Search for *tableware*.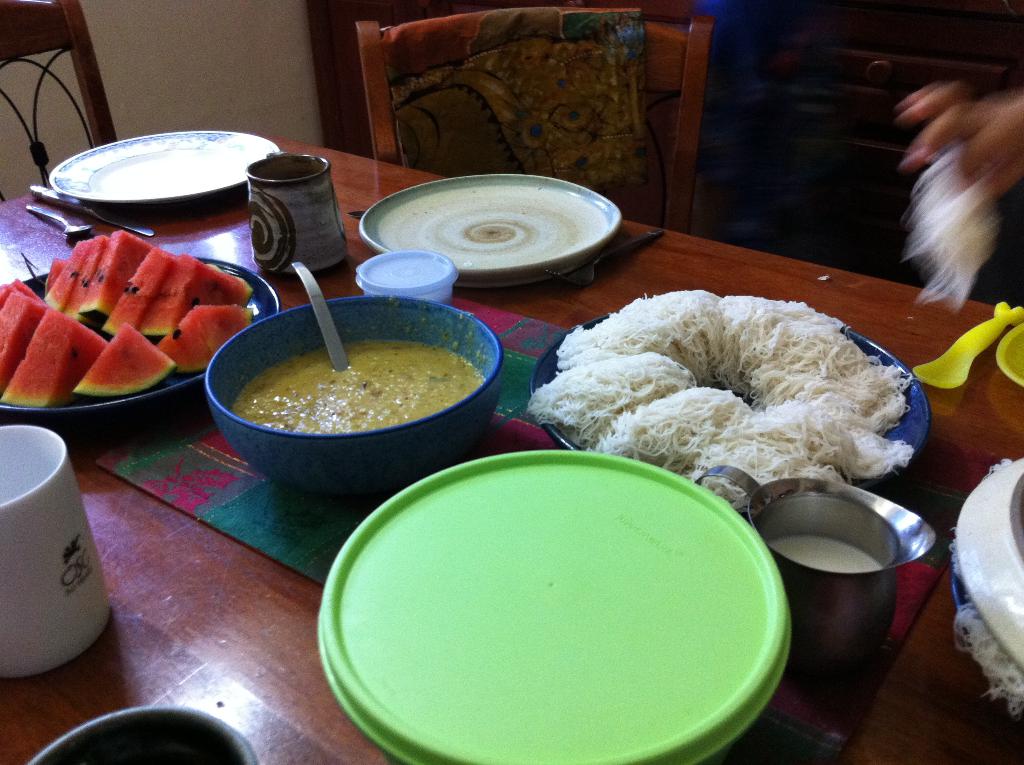
Found at l=291, t=259, r=348, b=373.
